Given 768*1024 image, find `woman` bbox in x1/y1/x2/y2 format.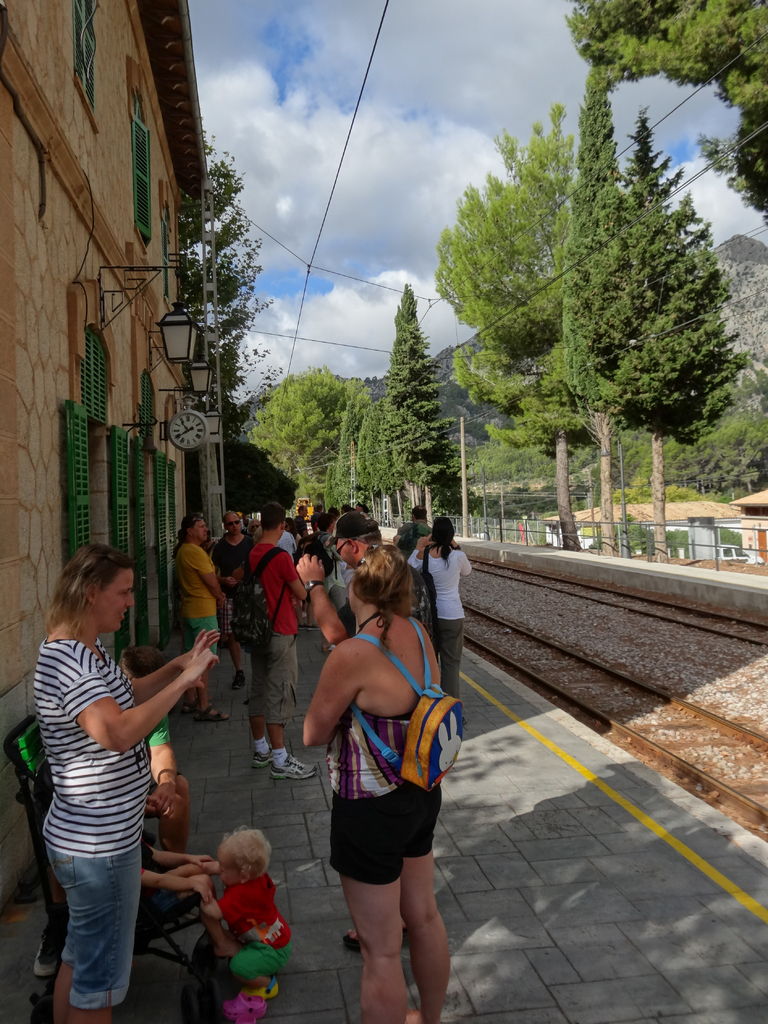
294/522/470/1005.
